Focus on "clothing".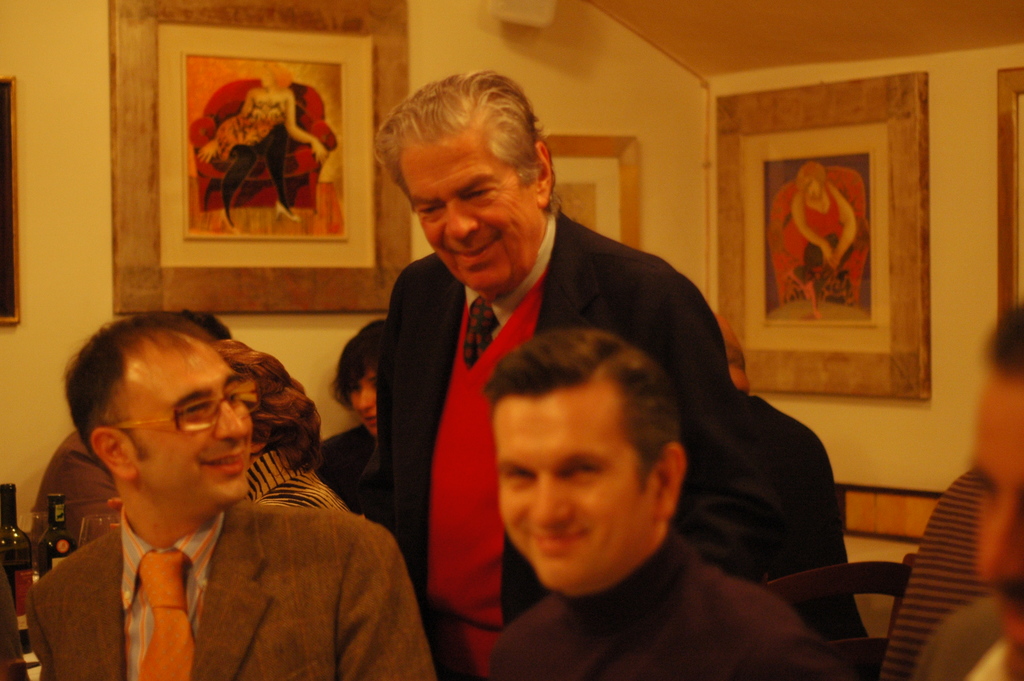
Focused at bbox(705, 386, 845, 634).
